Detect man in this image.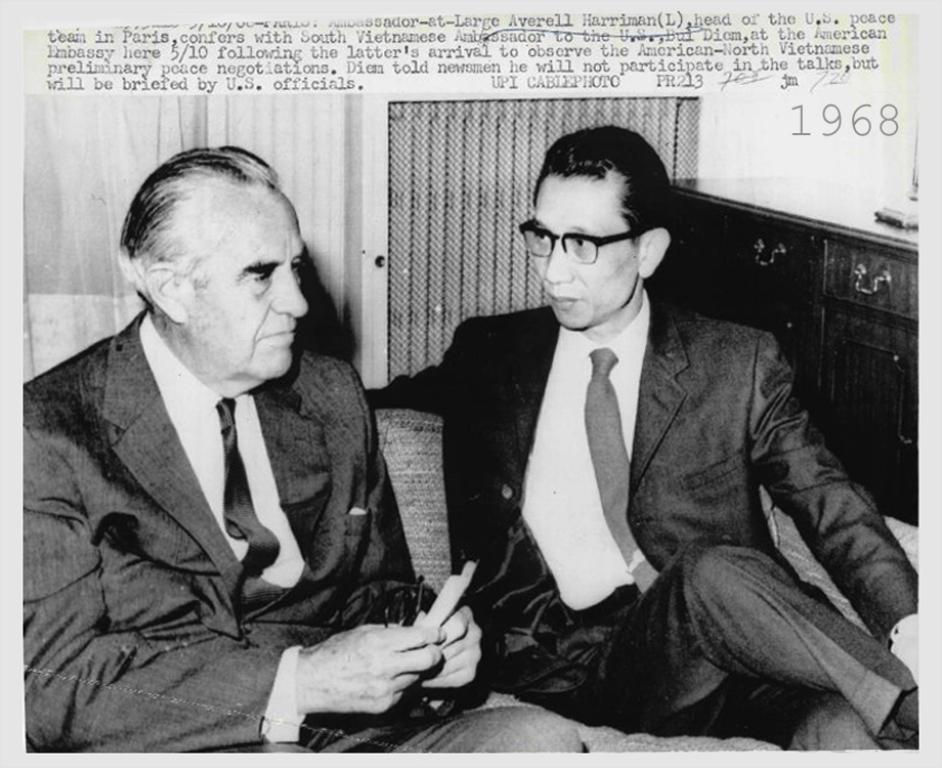
Detection: {"x1": 394, "y1": 123, "x2": 866, "y2": 745}.
